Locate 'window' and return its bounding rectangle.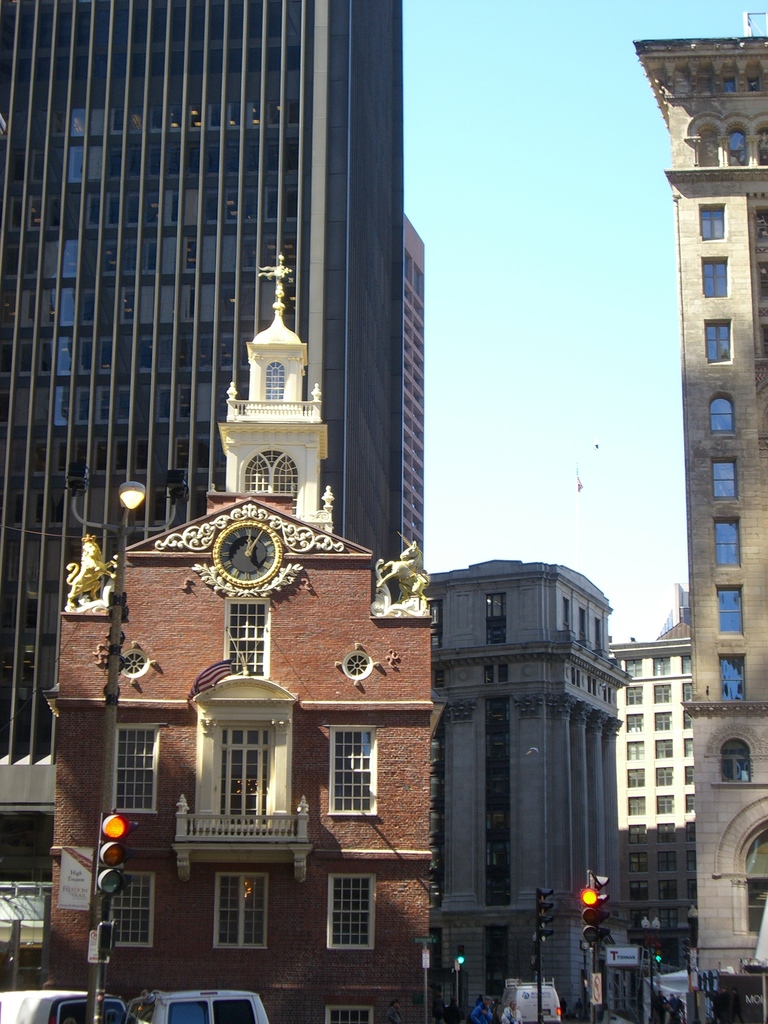
<region>651, 710, 675, 732</region>.
